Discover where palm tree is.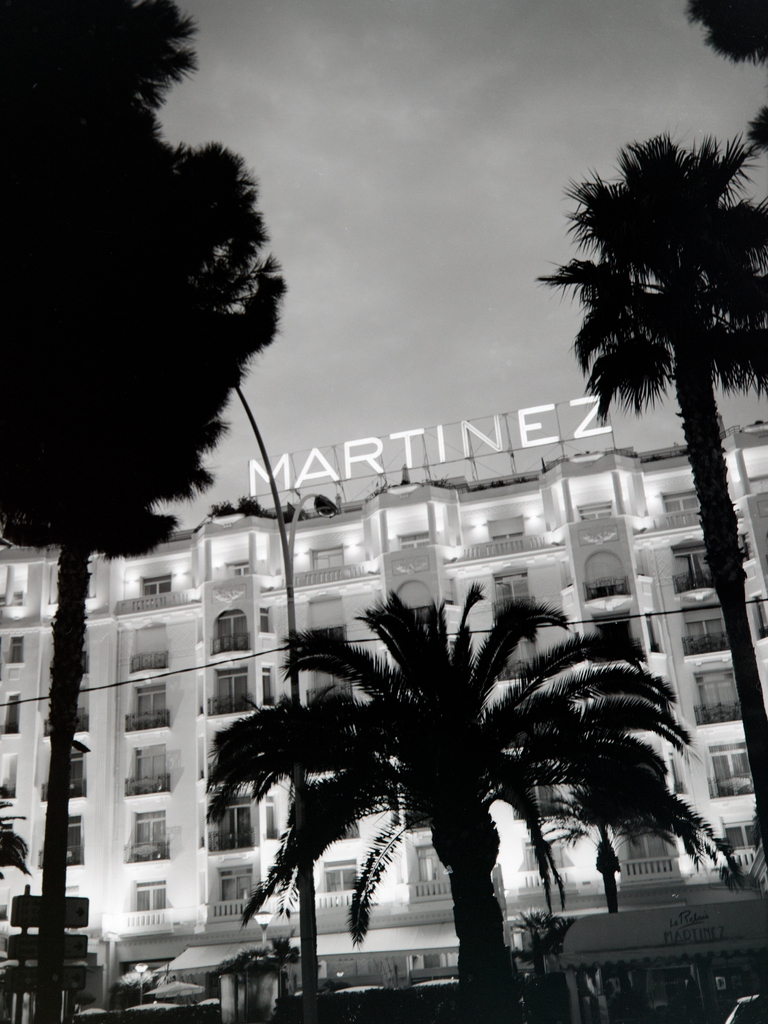
Discovered at [left=0, top=0, right=287, bottom=1023].
